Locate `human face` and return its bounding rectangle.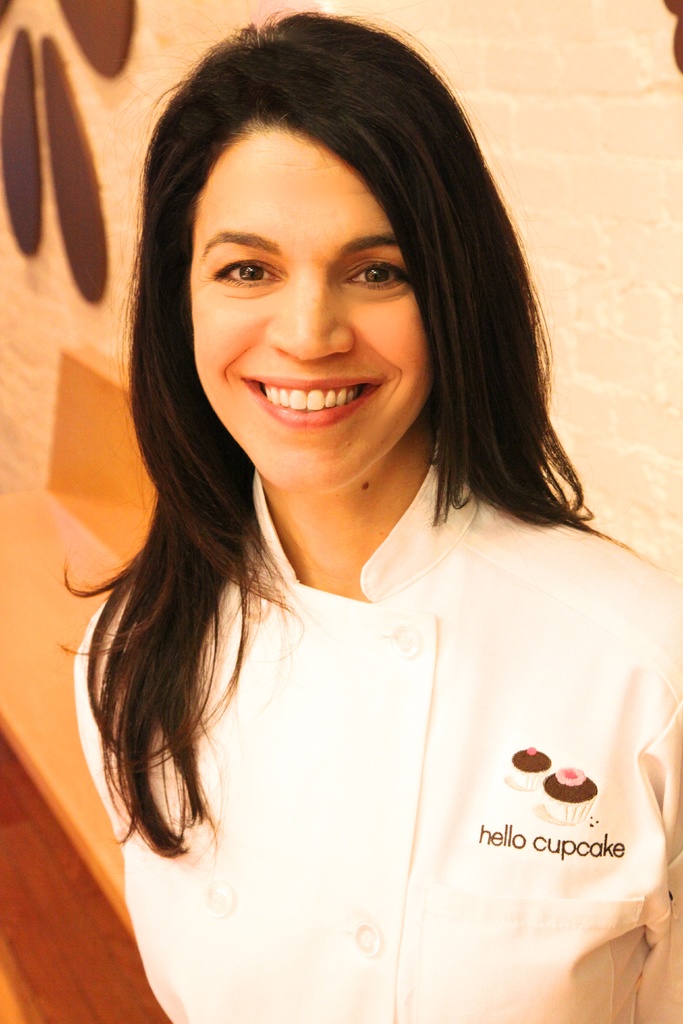
crop(195, 122, 430, 498).
